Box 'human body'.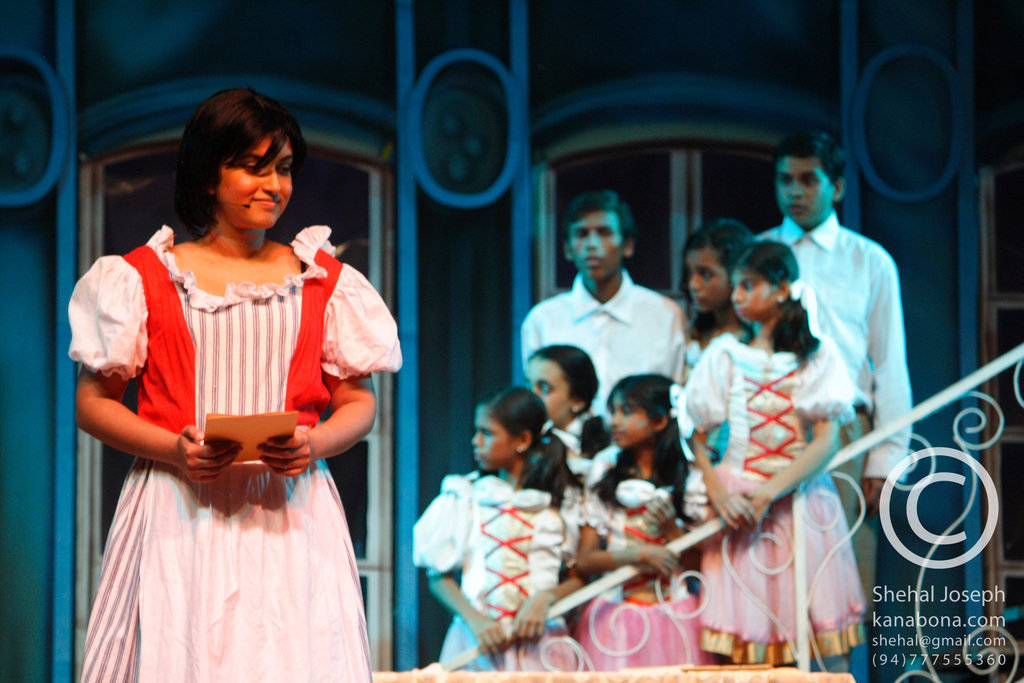
(417, 378, 595, 682).
